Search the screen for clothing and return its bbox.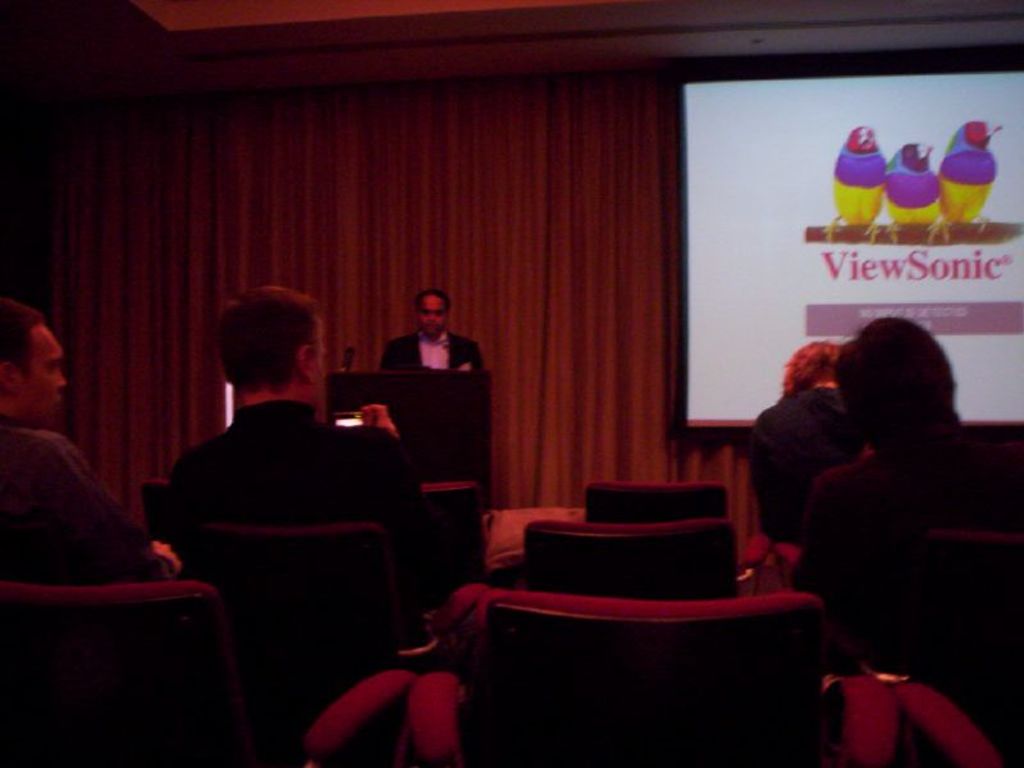
Found: select_region(750, 388, 867, 547).
